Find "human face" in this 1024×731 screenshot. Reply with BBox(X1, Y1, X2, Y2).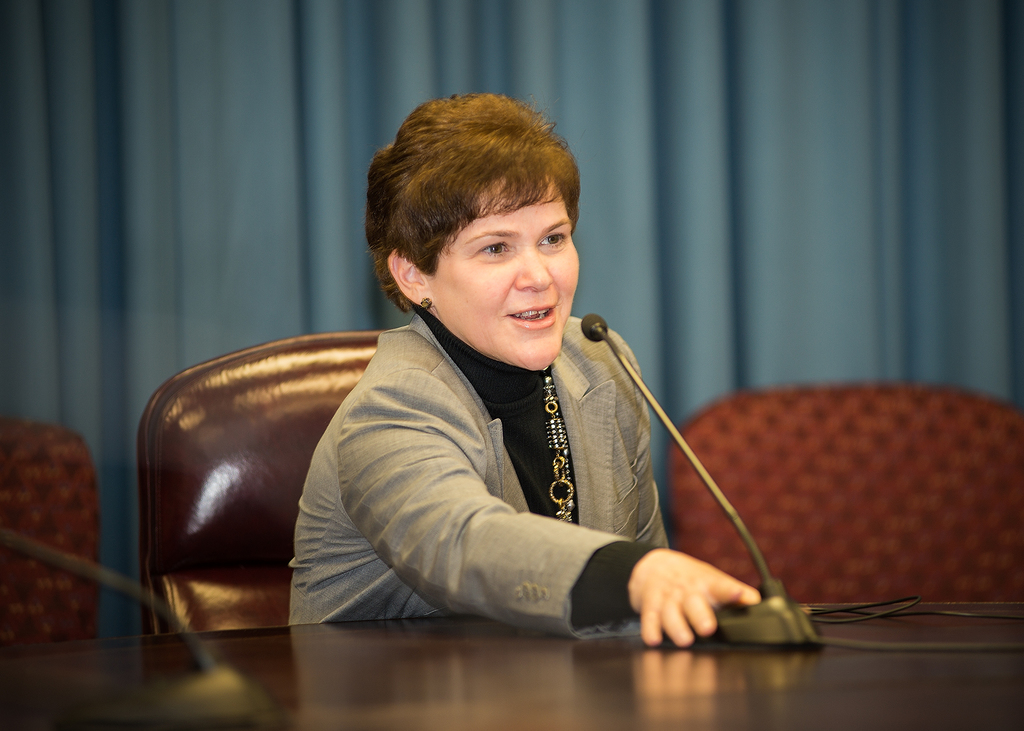
BBox(426, 170, 582, 369).
